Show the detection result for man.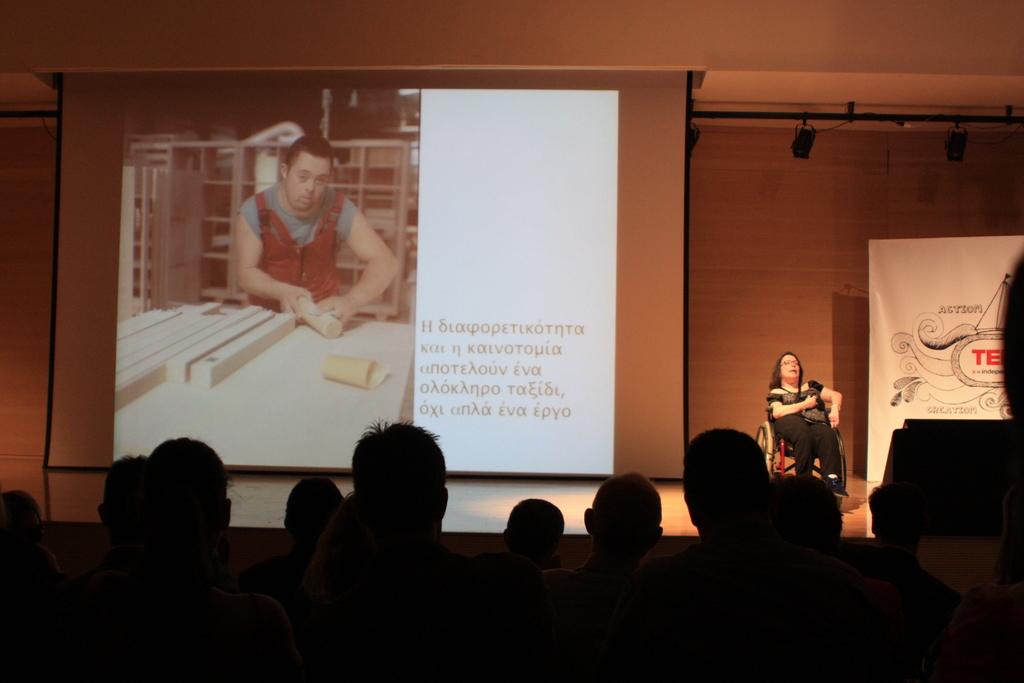
<box>281,469,348,545</box>.
